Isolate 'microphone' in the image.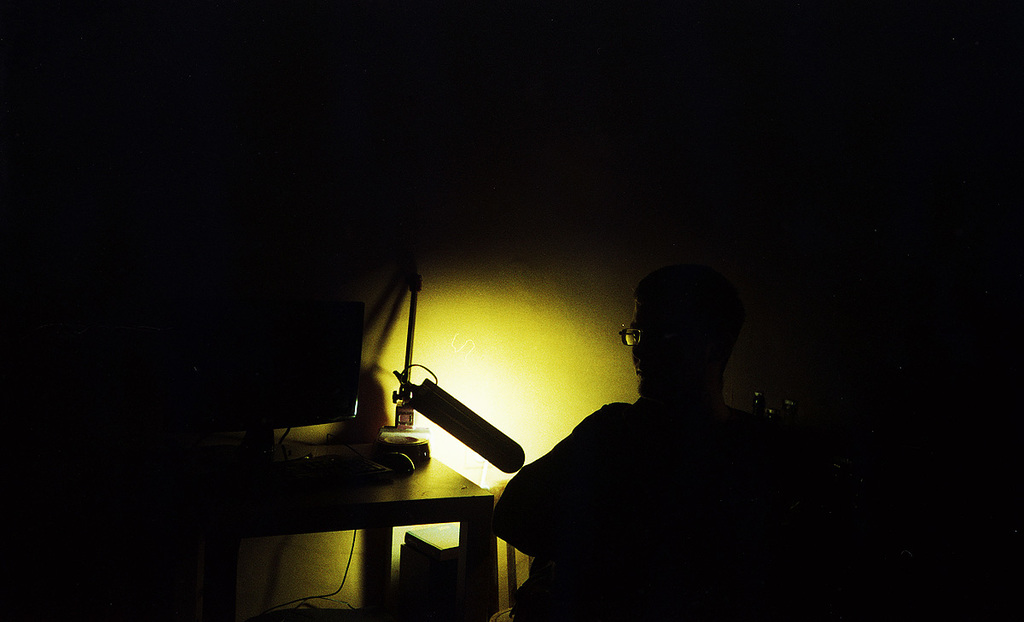
Isolated region: (355,356,518,483).
